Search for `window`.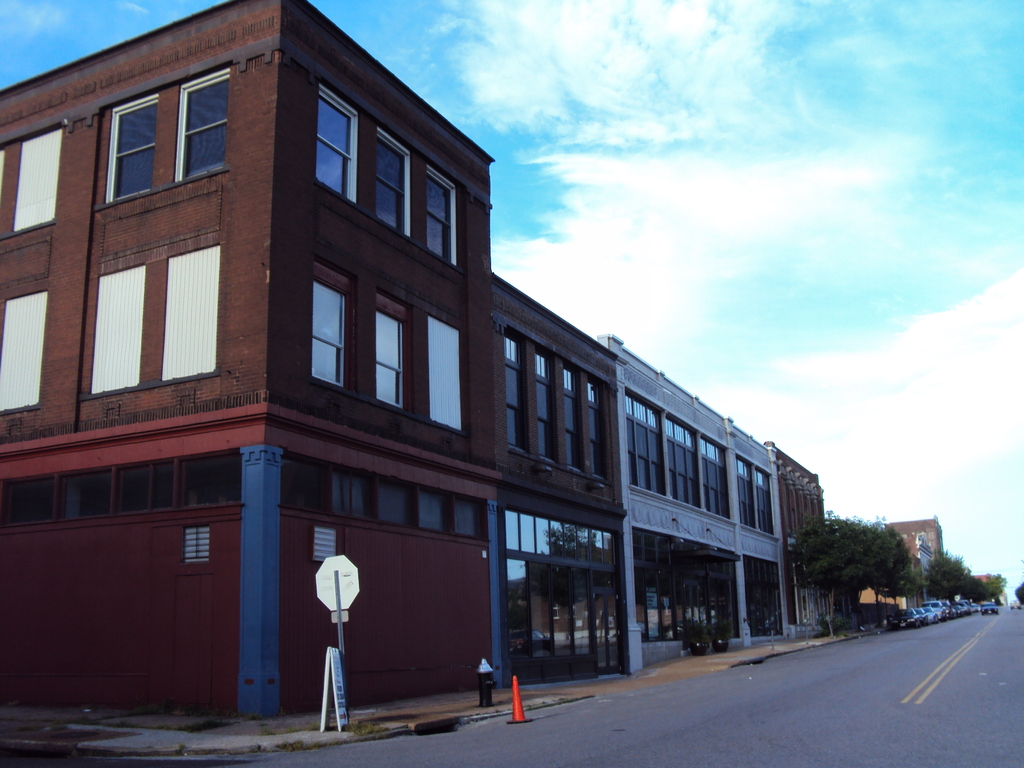
Found at rect(534, 353, 553, 456).
